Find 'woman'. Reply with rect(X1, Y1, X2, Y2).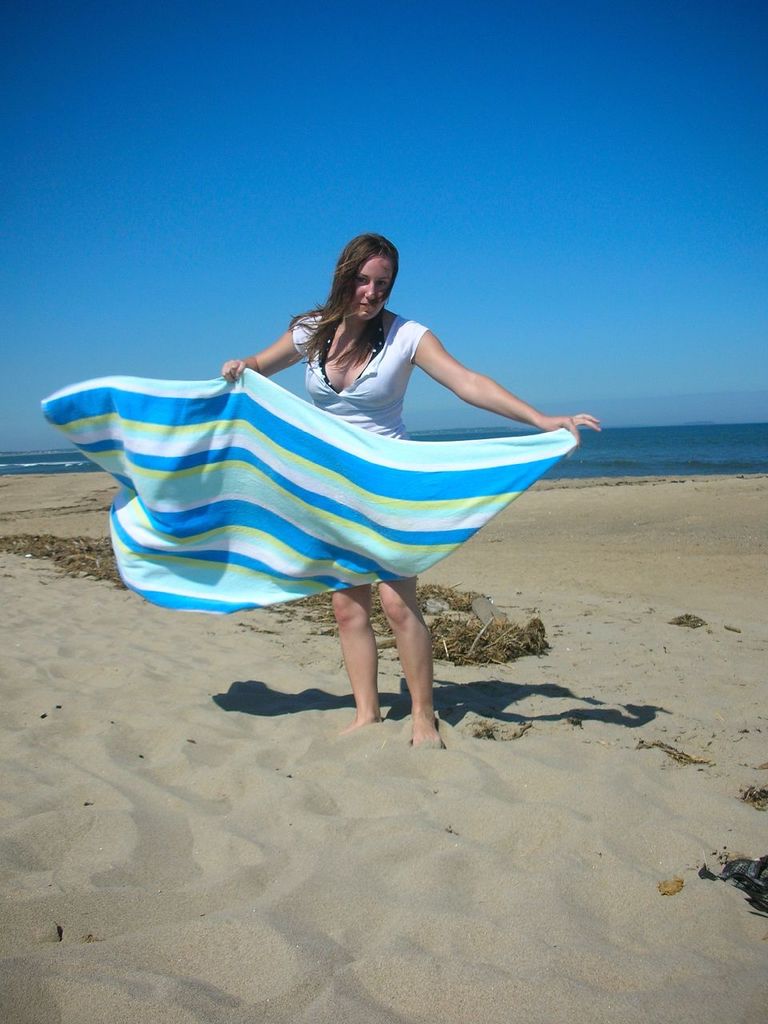
rect(44, 242, 604, 735).
